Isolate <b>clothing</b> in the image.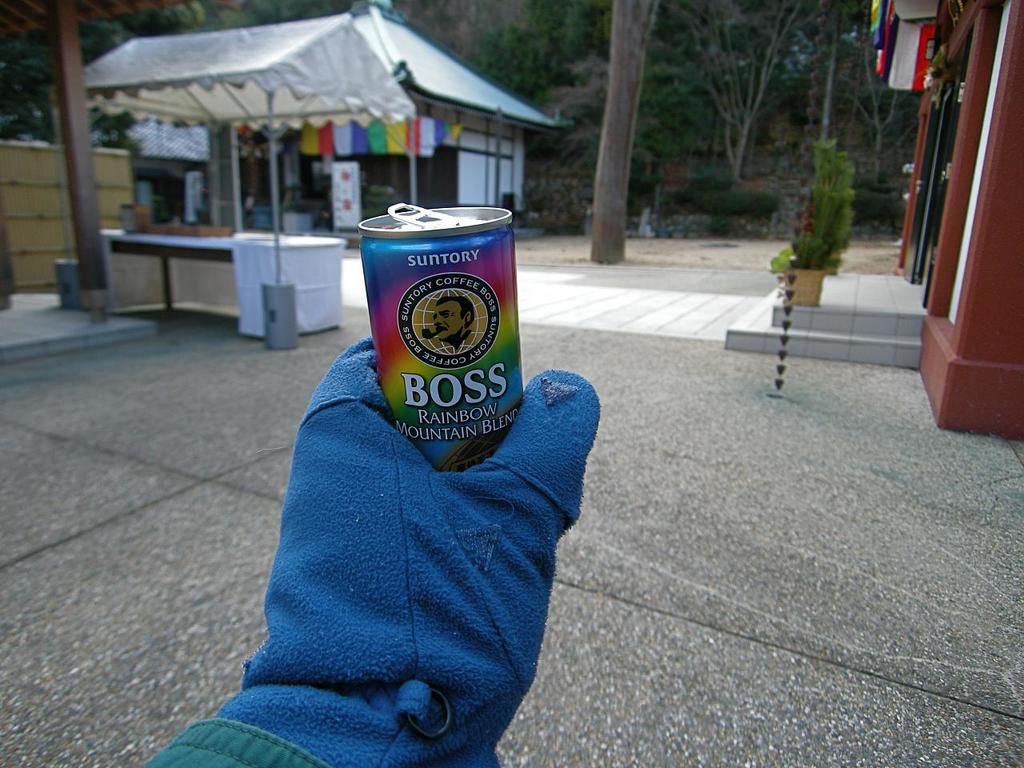
Isolated region: crop(135, 711, 335, 767).
